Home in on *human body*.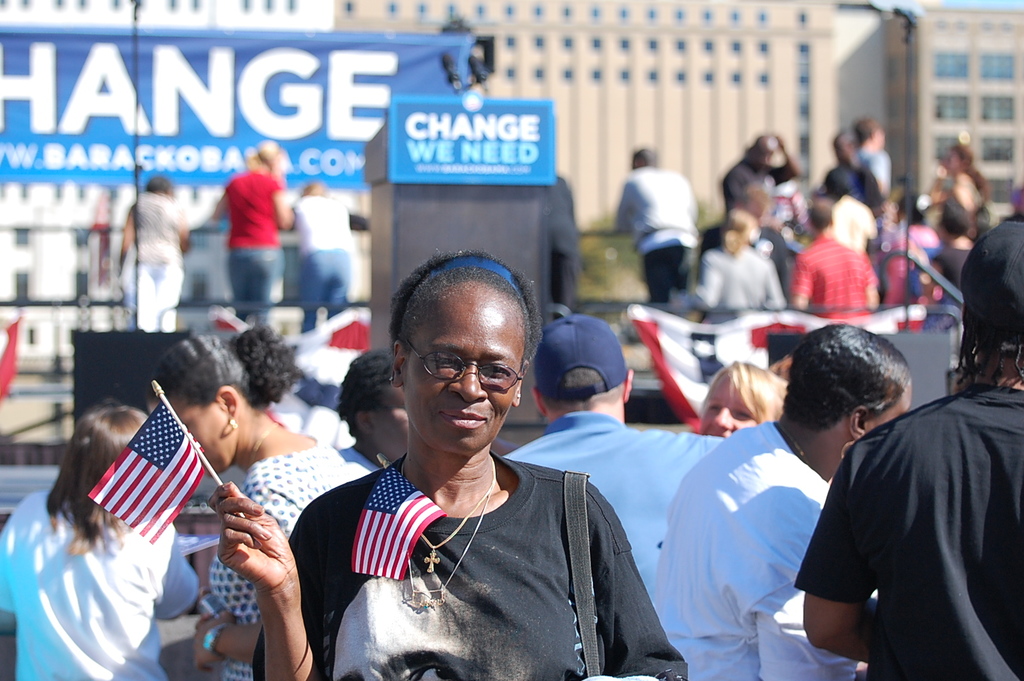
Homed in at locate(790, 235, 883, 324).
